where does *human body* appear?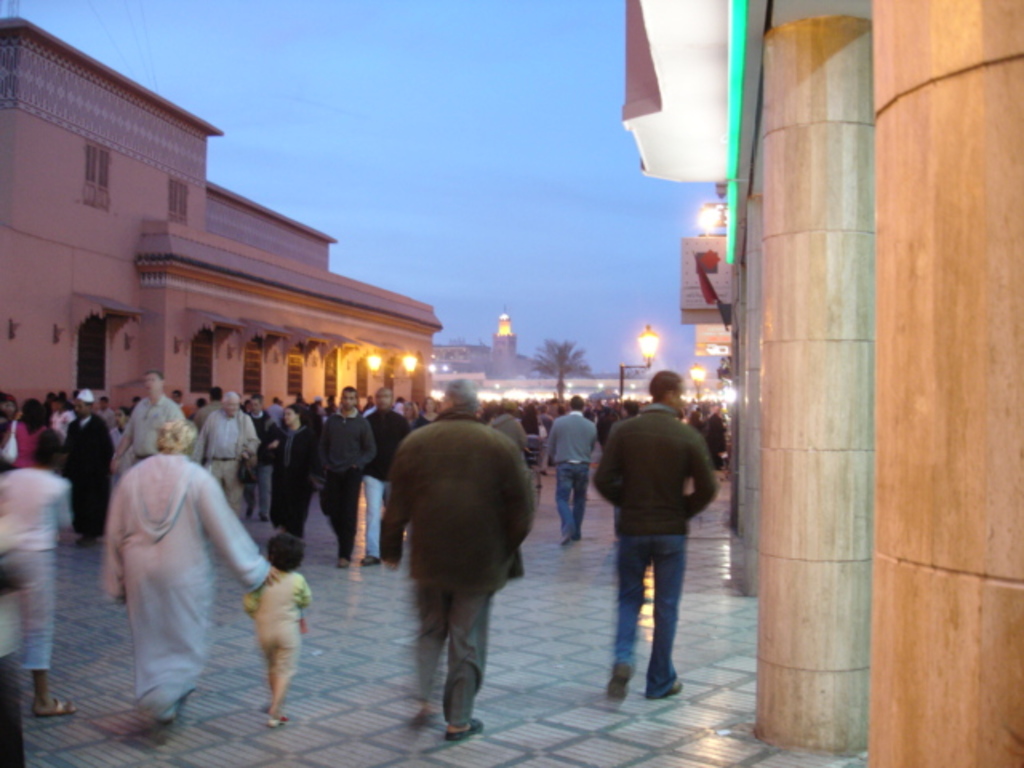
Appears at (x1=109, y1=362, x2=202, y2=467).
